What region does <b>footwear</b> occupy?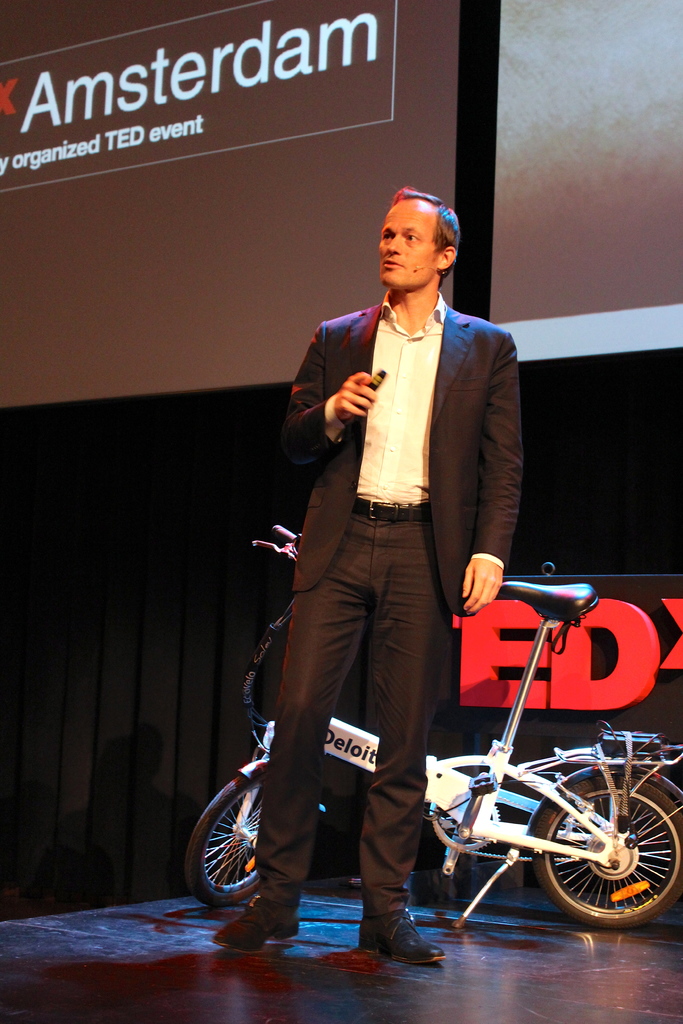
bbox(363, 907, 434, 961).
